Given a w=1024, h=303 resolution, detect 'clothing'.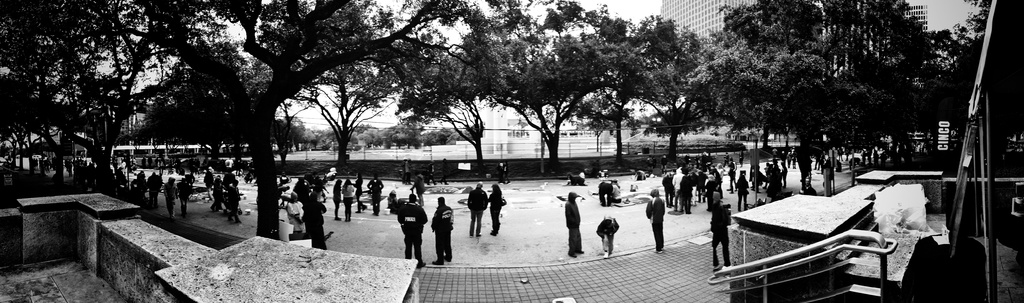
414,183,426,198.
